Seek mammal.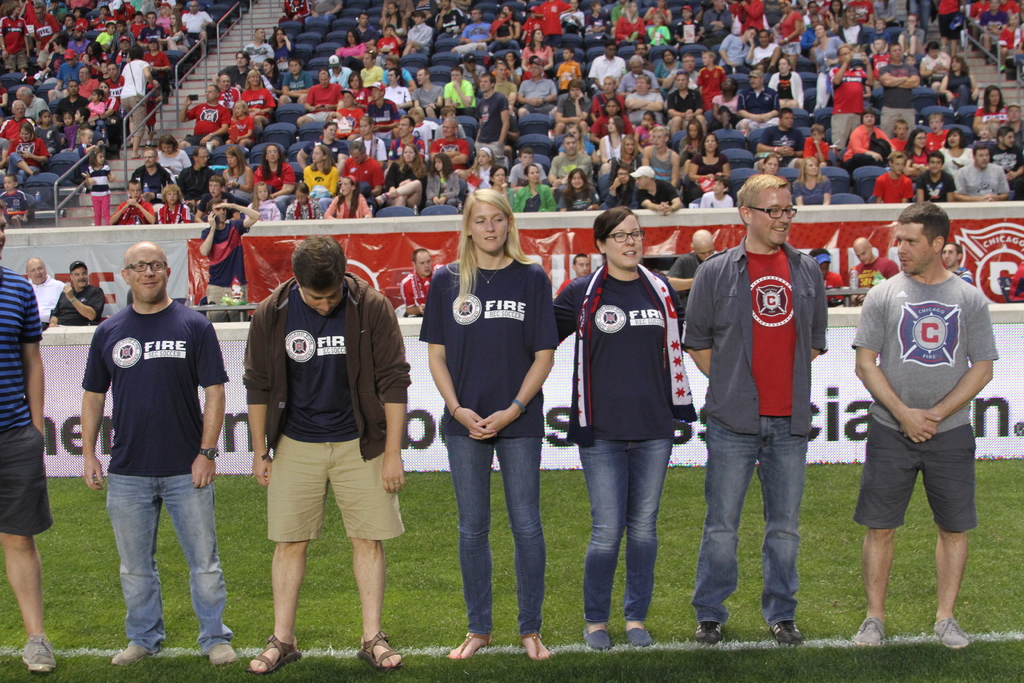
[49, 259, 106, 331].
